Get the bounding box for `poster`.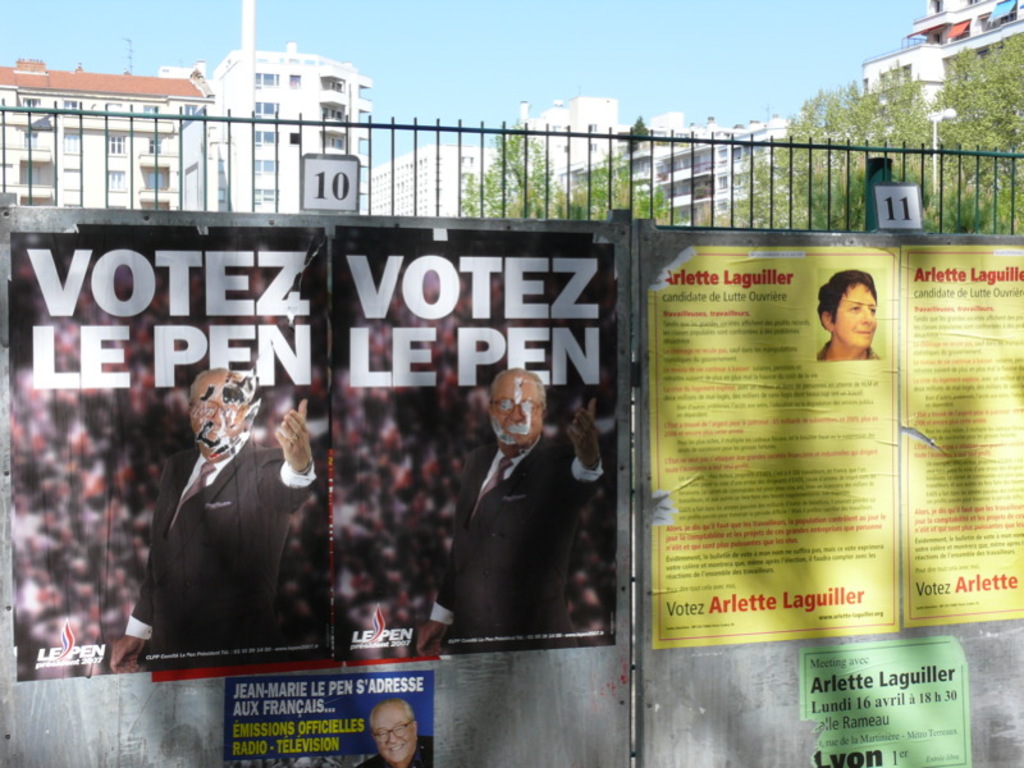
<box>804,635,966,767</box>.
